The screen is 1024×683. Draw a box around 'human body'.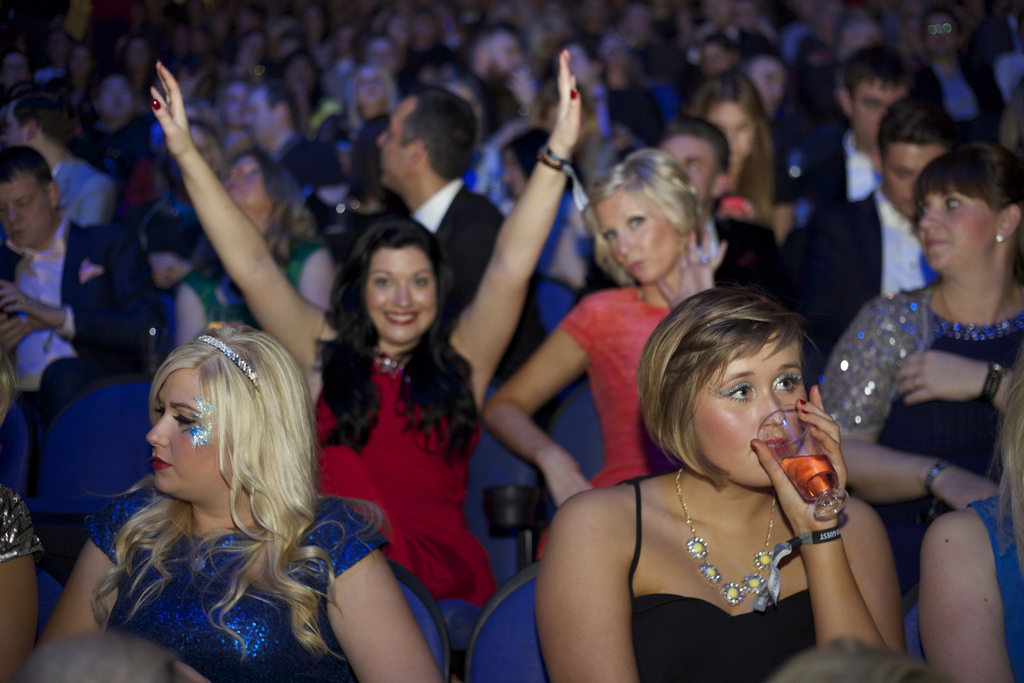
(694,51,793,252).
